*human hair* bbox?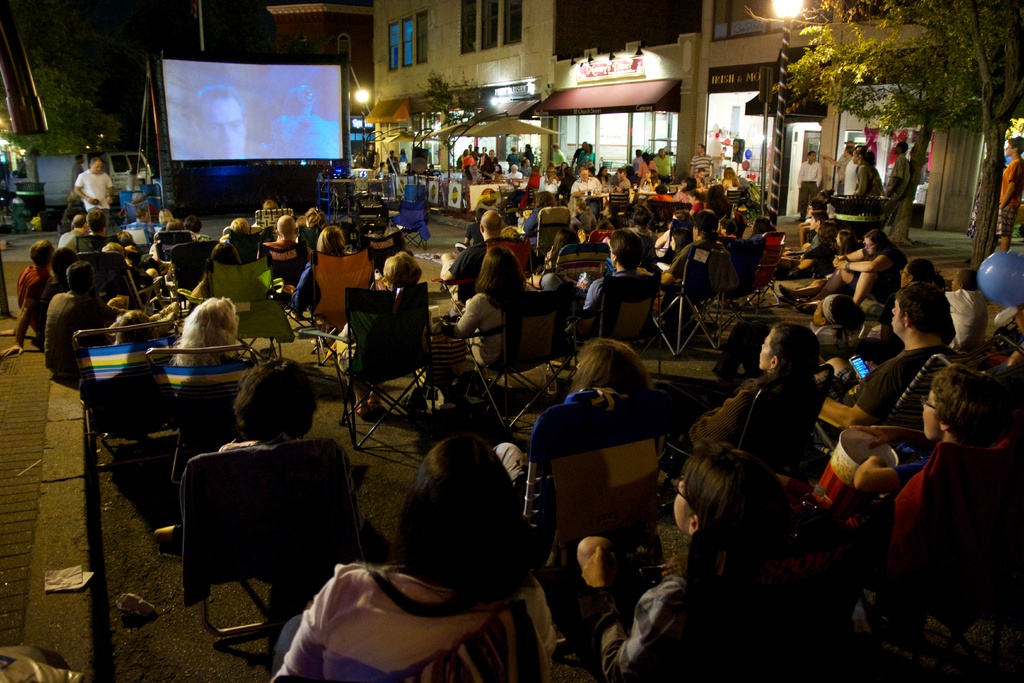
618:170:626:176
